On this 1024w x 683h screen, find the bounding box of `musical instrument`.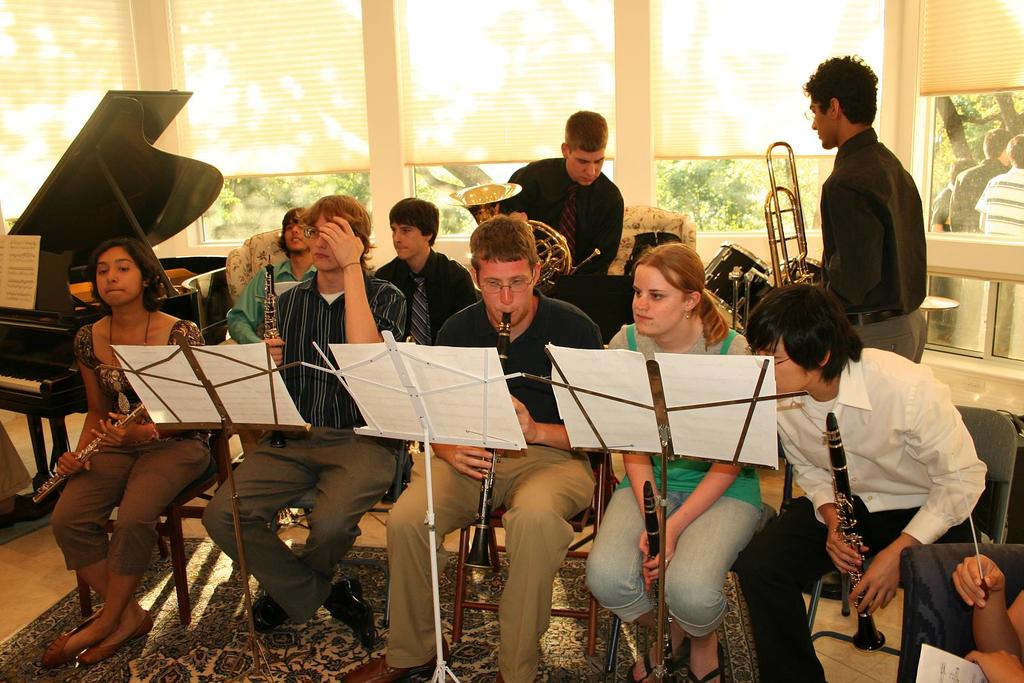
Bounding box: l=463, t=305, r=510, b=576.
